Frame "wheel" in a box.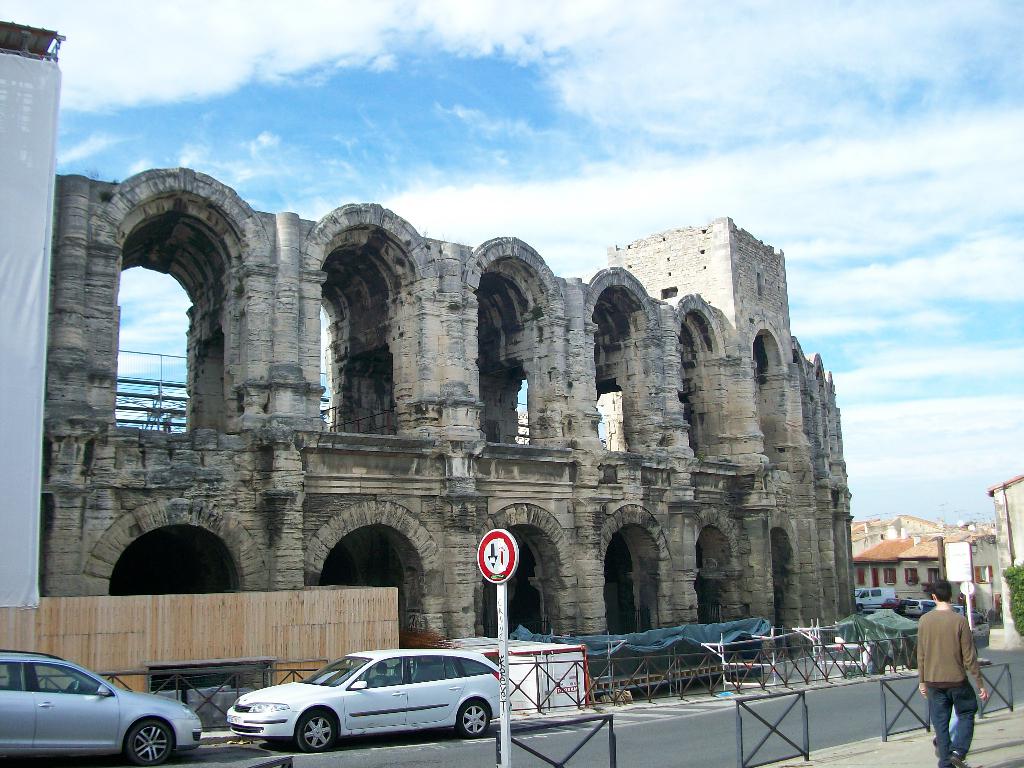
x1=456 y1=703 x2=489 y2=741.
